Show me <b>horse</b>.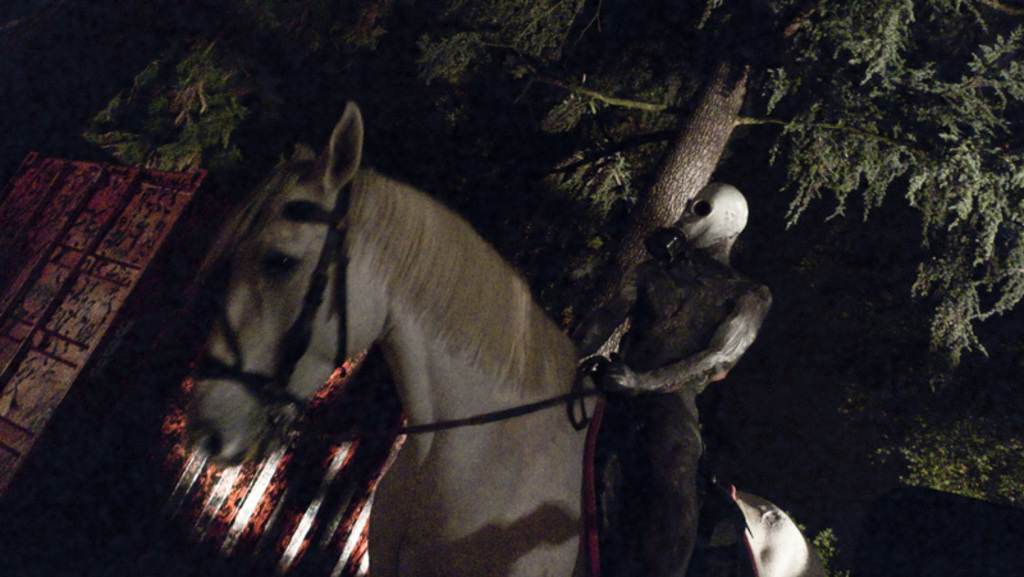
<b>horse</b> is here: (178,100,831,576).
